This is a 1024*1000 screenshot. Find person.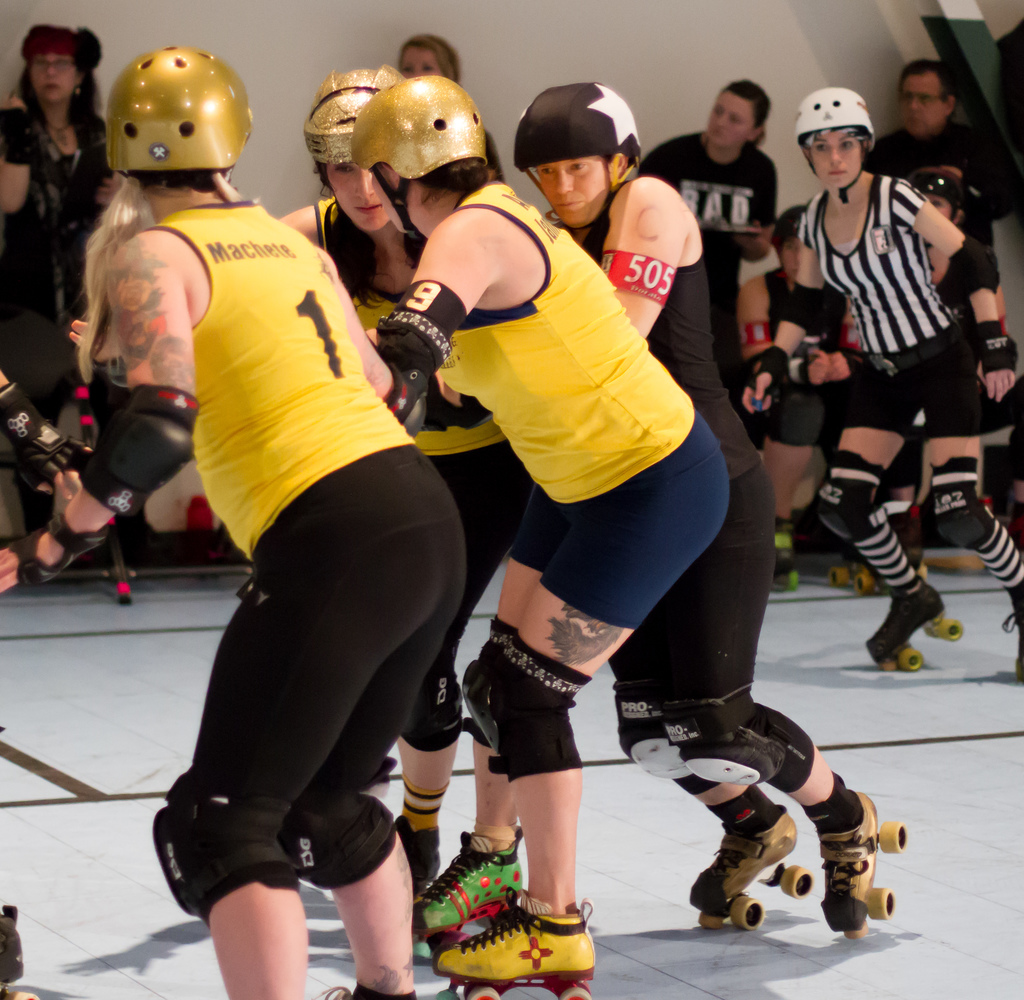
Bounding box: (369,68,724,999).
